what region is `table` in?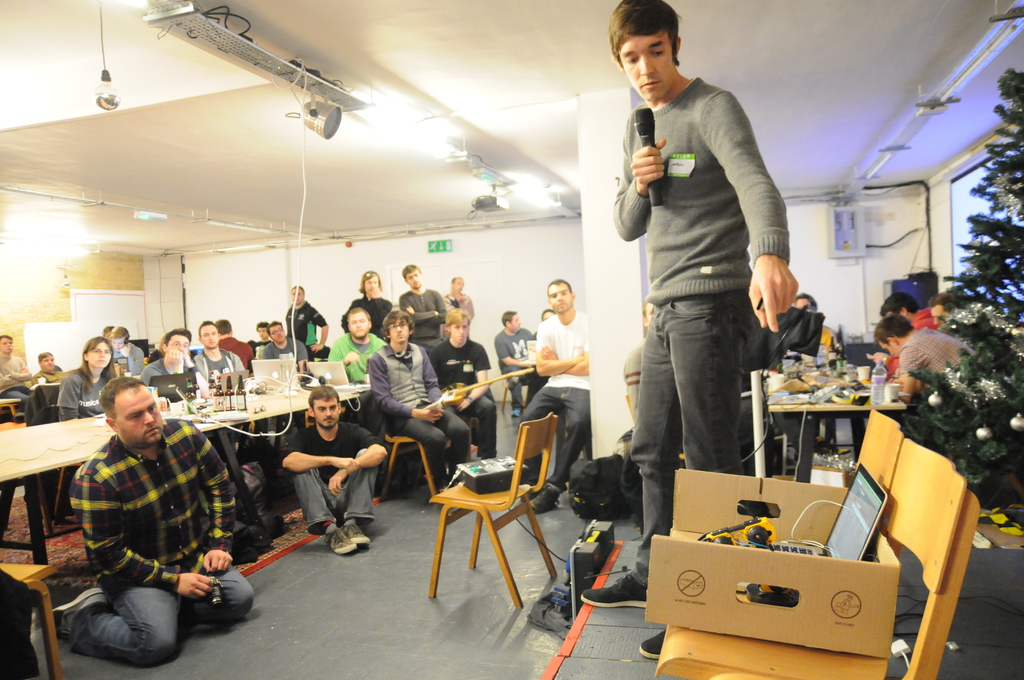
rect(766, 360, 904, 410).
